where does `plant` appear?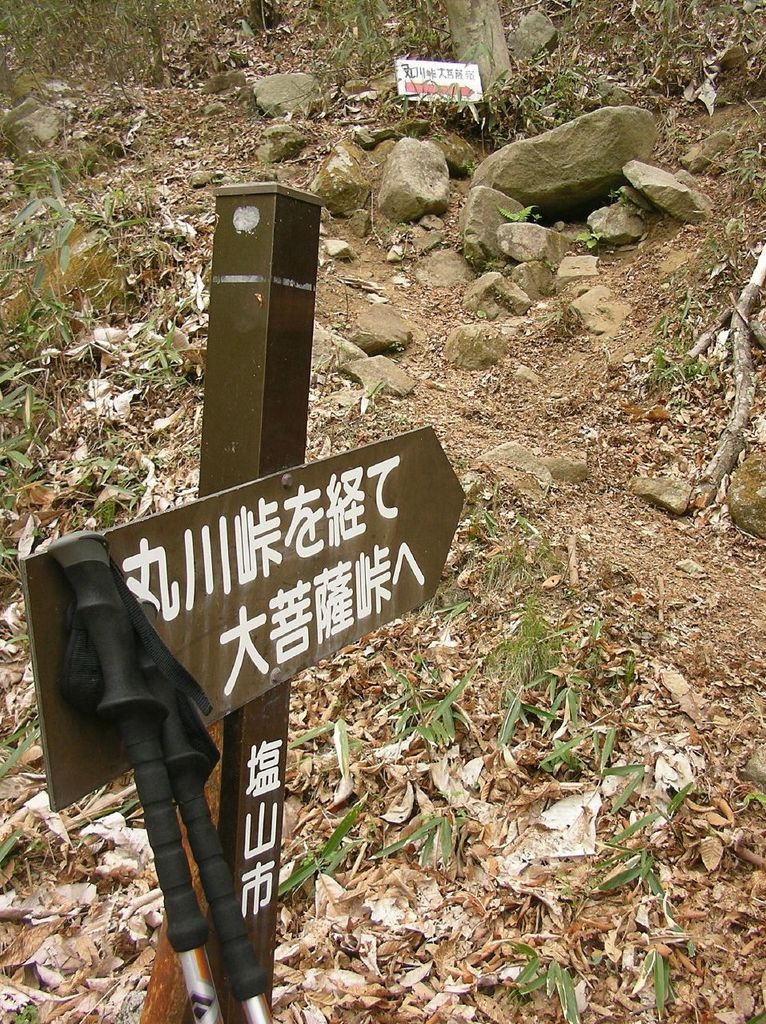
Appears at box(632, 938, 673, 1011).
